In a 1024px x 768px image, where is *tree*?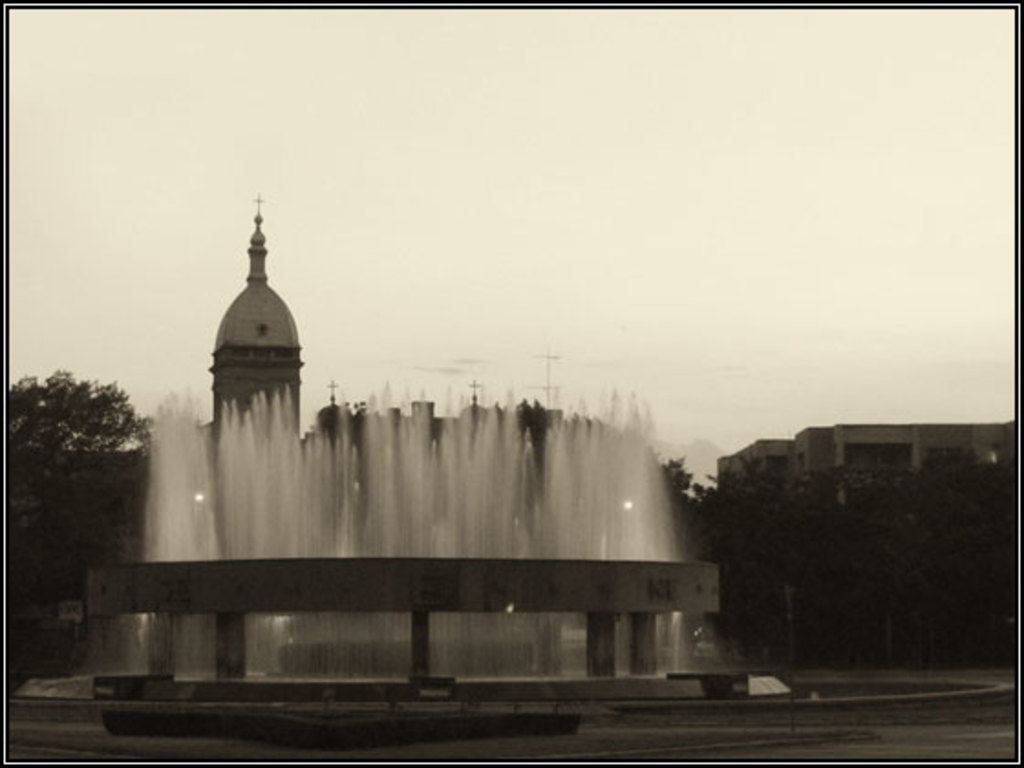
rect(4, 369, 152, 613).
